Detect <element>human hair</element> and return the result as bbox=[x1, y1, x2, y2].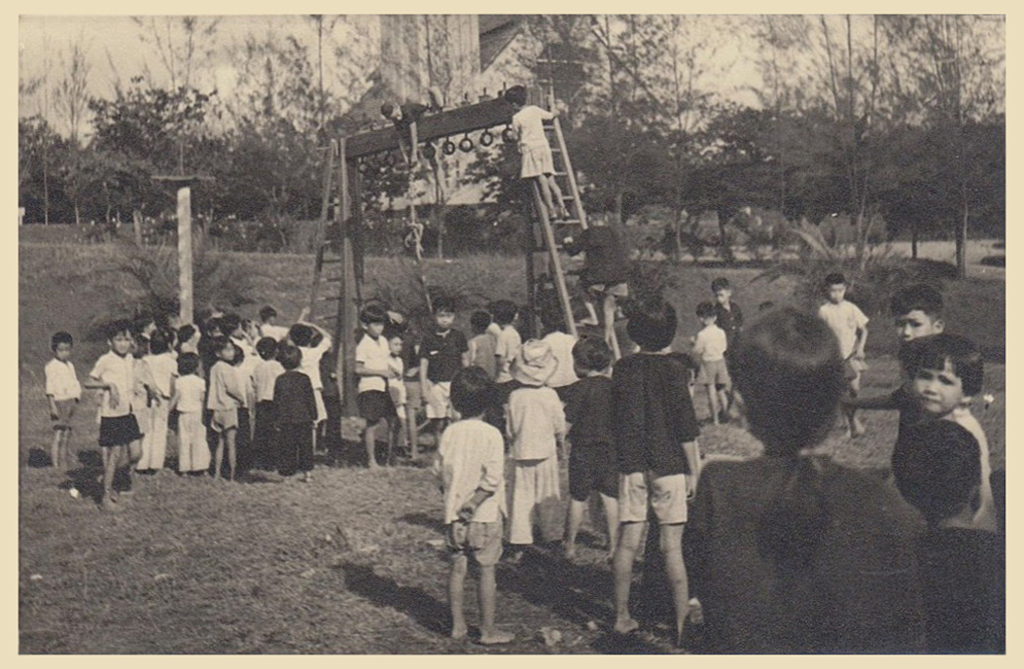
bbox=[628, 295, 676, 350].
